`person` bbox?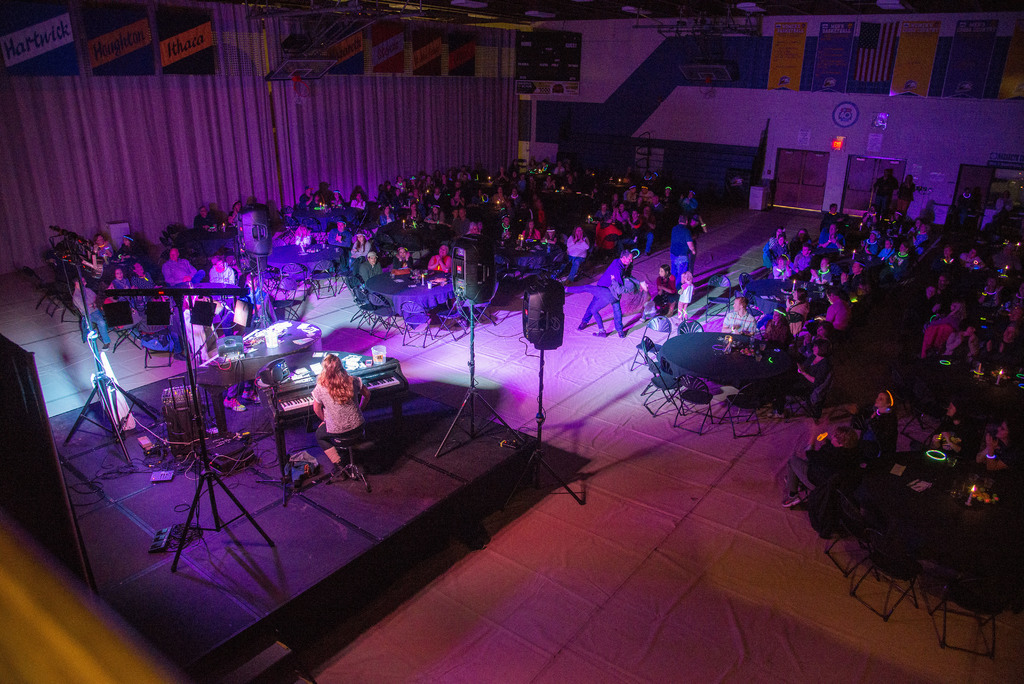
detection(431, 170, 441, 182)
